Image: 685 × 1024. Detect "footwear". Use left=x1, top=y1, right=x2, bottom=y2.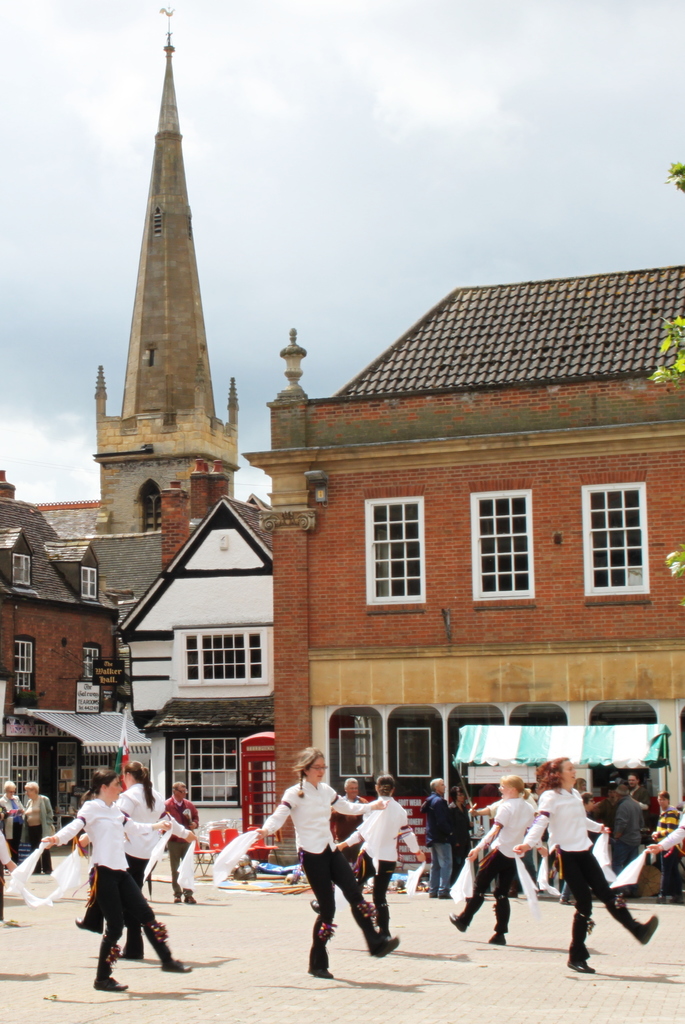
left=374, top=939, right=400, bottom=960.
